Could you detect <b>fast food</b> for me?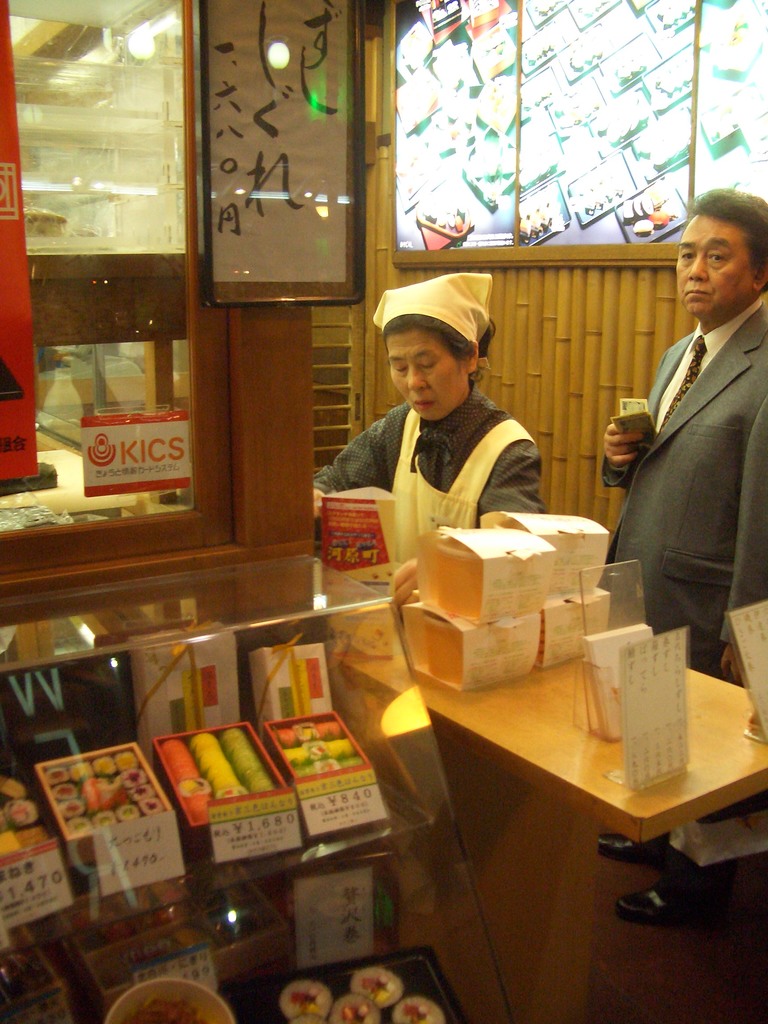
Detection result: box=[0, 776, 53, 863].
